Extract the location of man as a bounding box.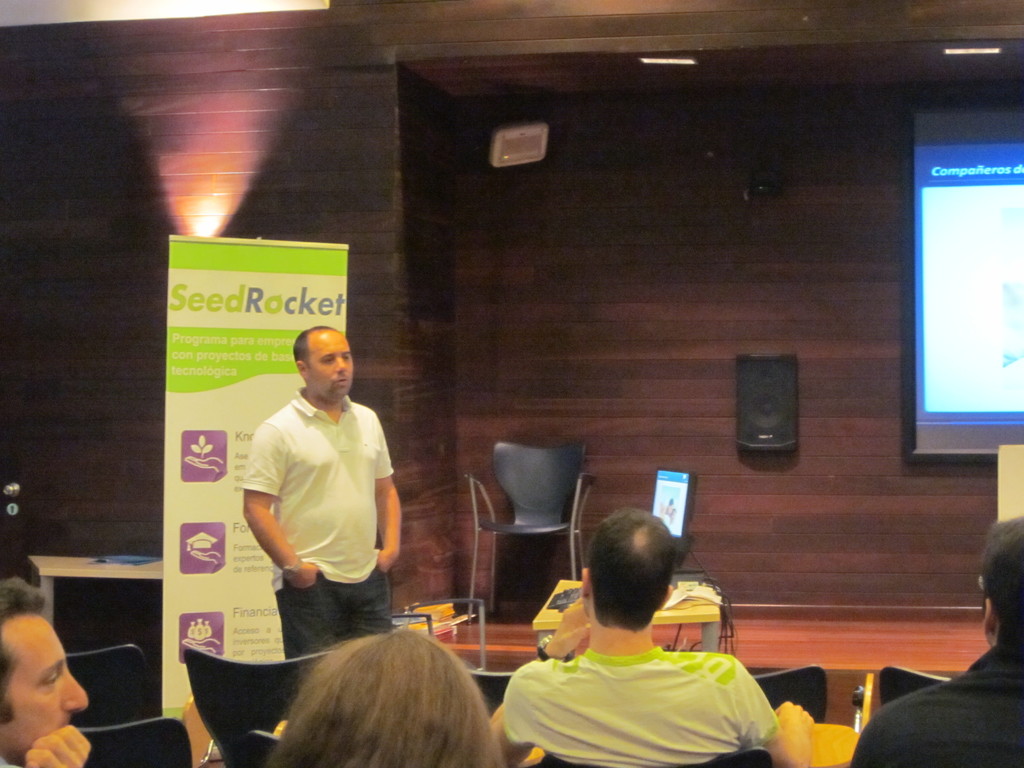
pyautogui.locateOnScreen(222, 316, 413, 682).
